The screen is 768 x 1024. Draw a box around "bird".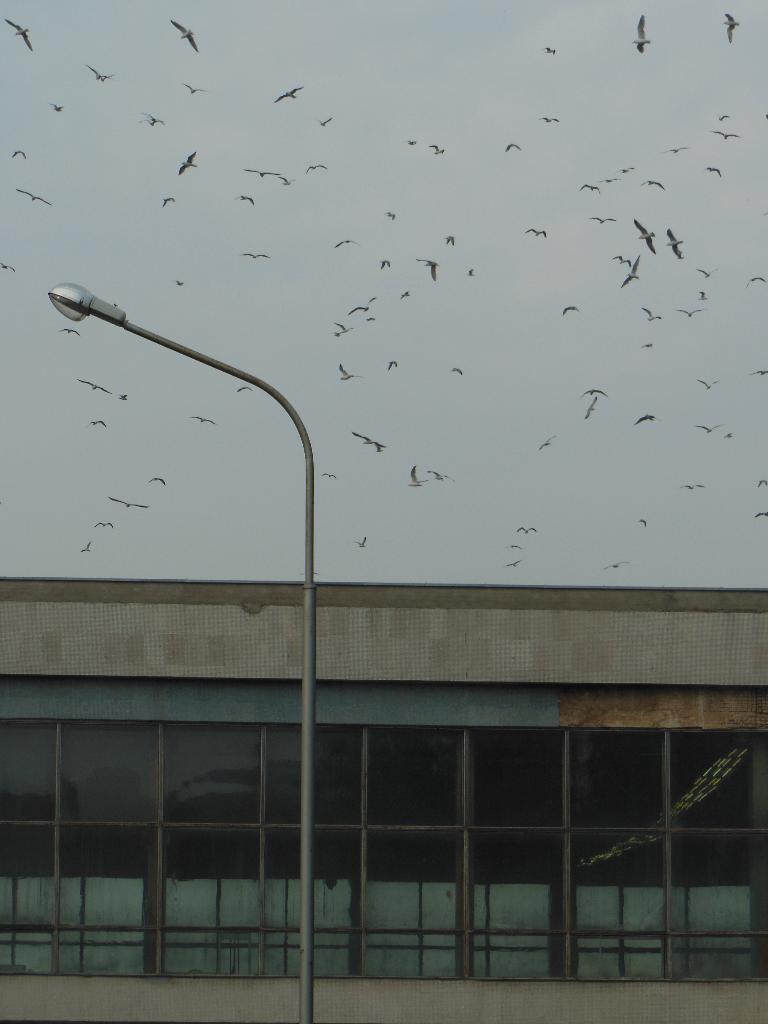
left=163, top=193, right=177, bottom=207.
